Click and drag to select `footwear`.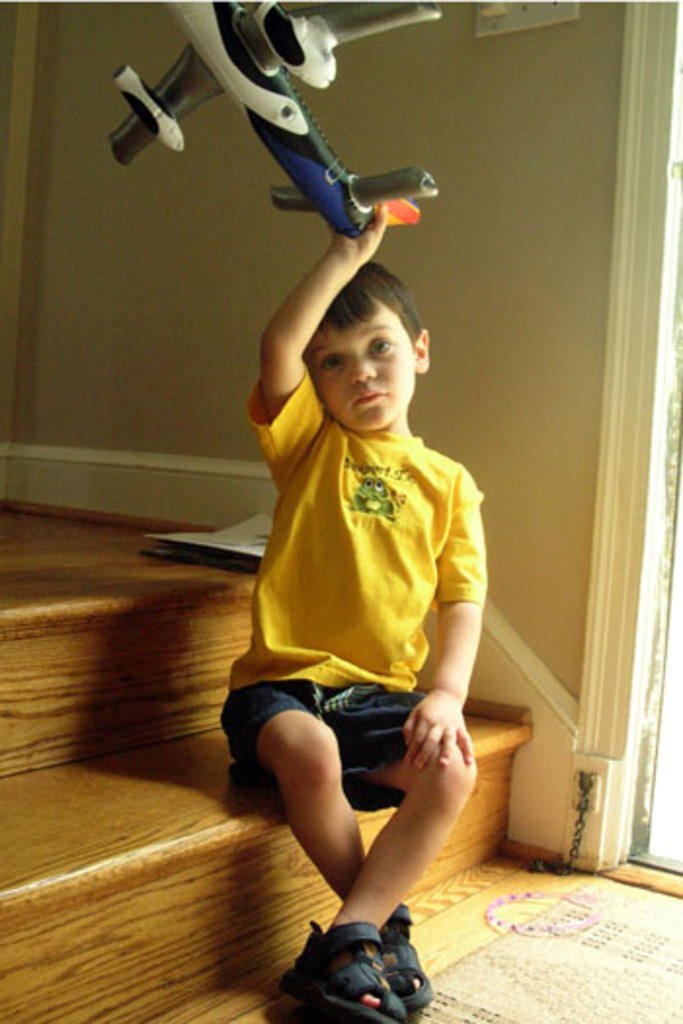
Selection: 293 926 427 1006.
